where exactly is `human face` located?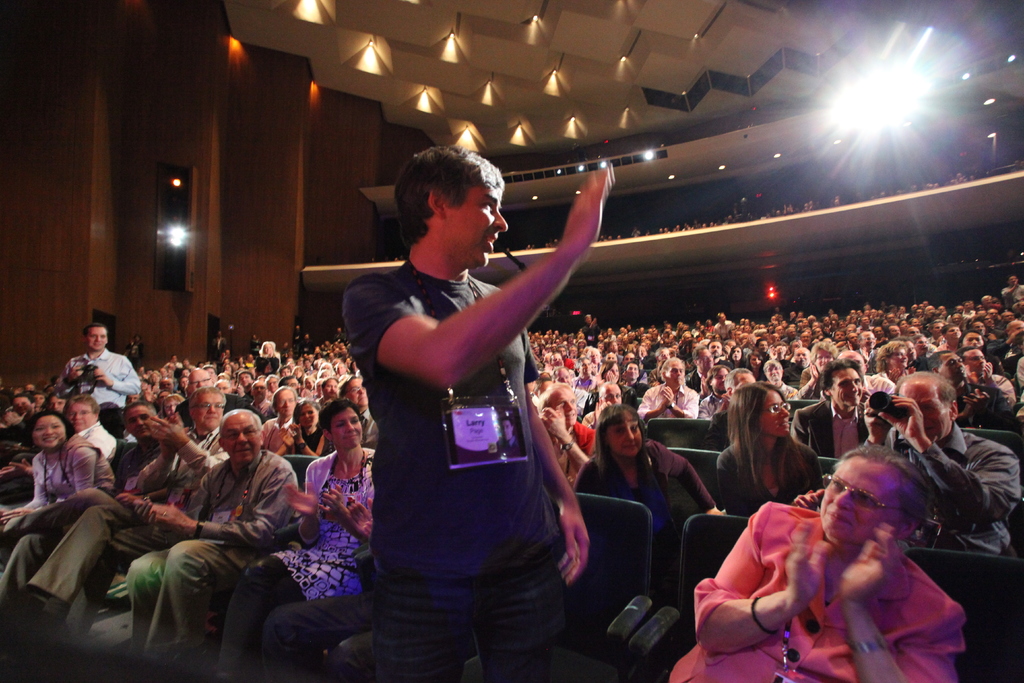
Its bounding box is [left=604, top=384, right=622, bottom=404].
